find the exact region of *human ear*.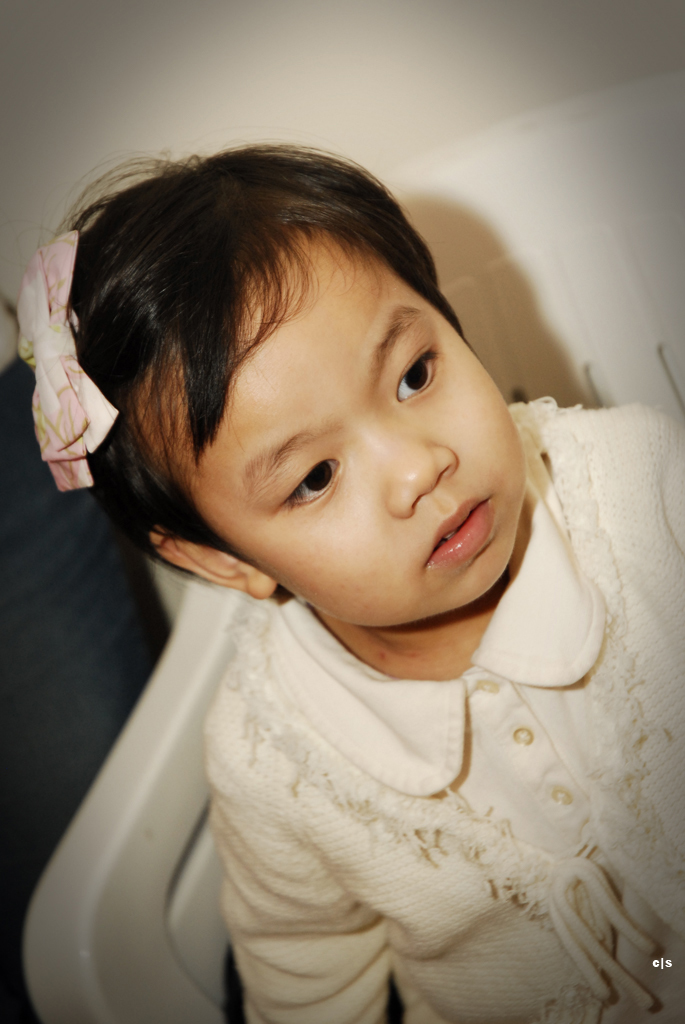
Exact region: region(150, 513, 272, 601).
